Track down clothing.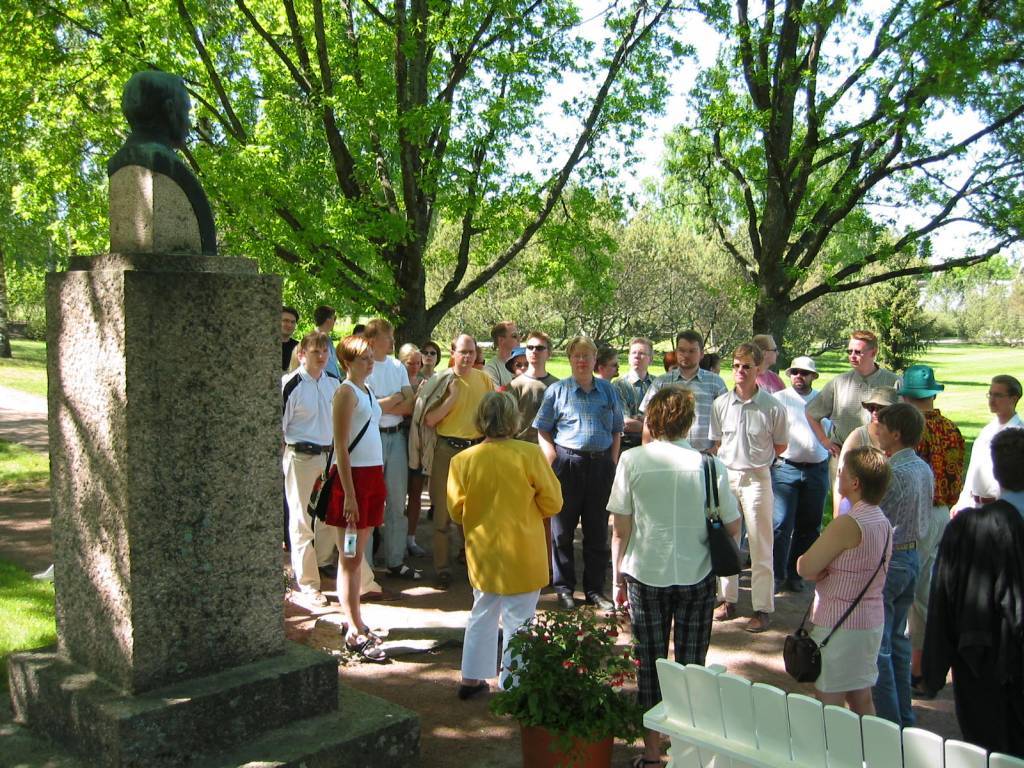
Tracked to locate(611, 370, 656, 451).
